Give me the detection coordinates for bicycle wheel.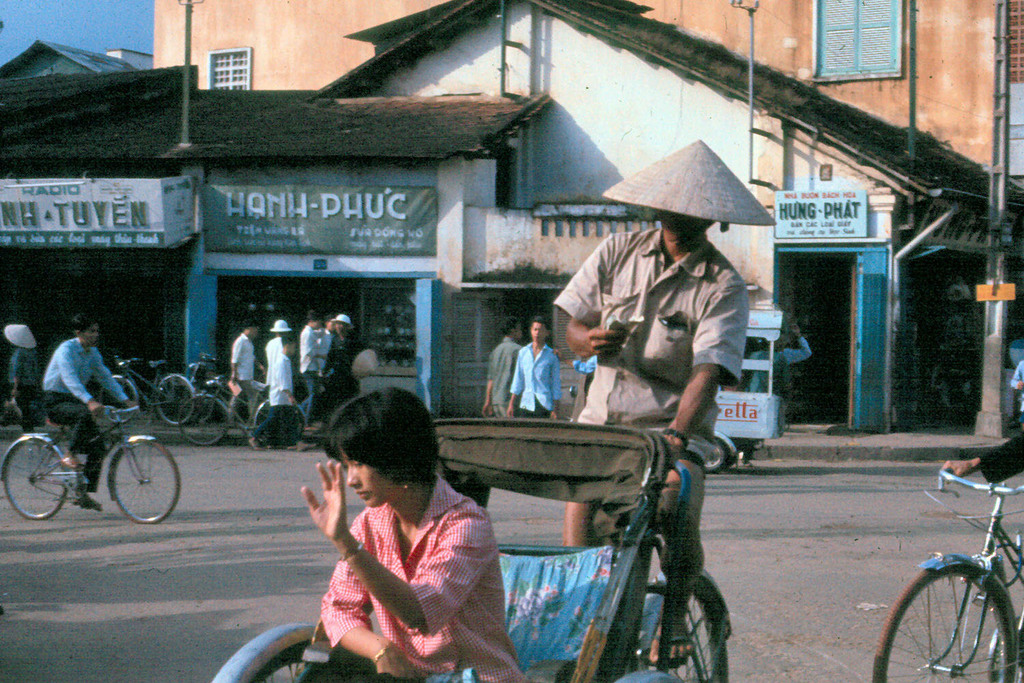
detection(156, 376, 197, 430).
